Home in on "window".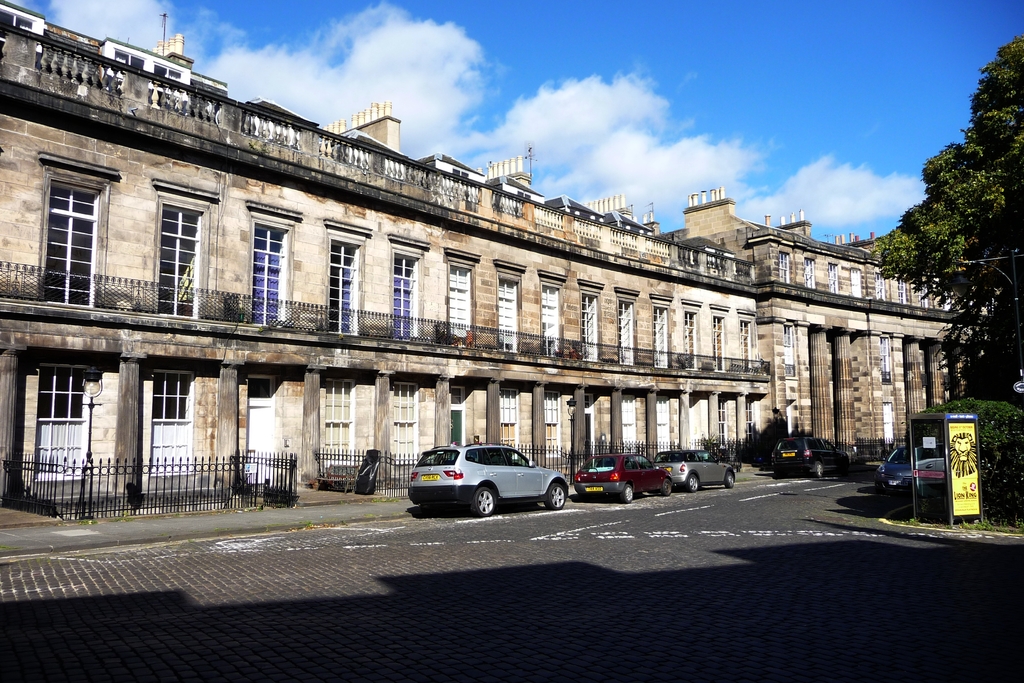
Homed in at select_region(623, 398, 637, 452).
